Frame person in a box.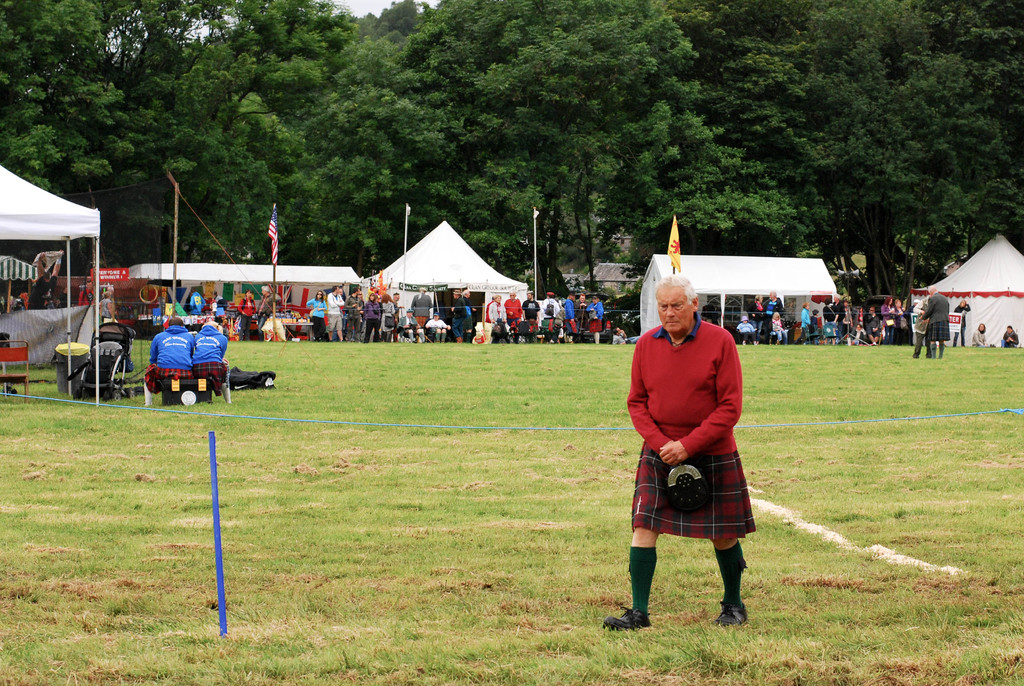
850/324/863/343.
